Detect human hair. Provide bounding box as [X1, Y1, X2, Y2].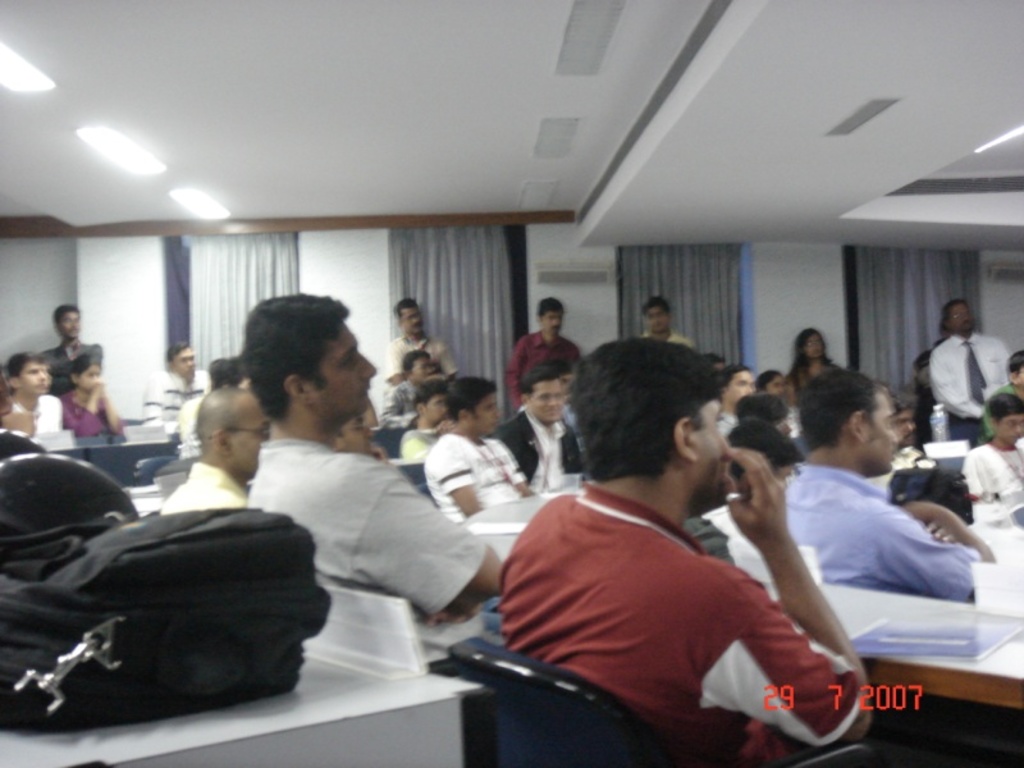
[791, 324, 831, 378].
